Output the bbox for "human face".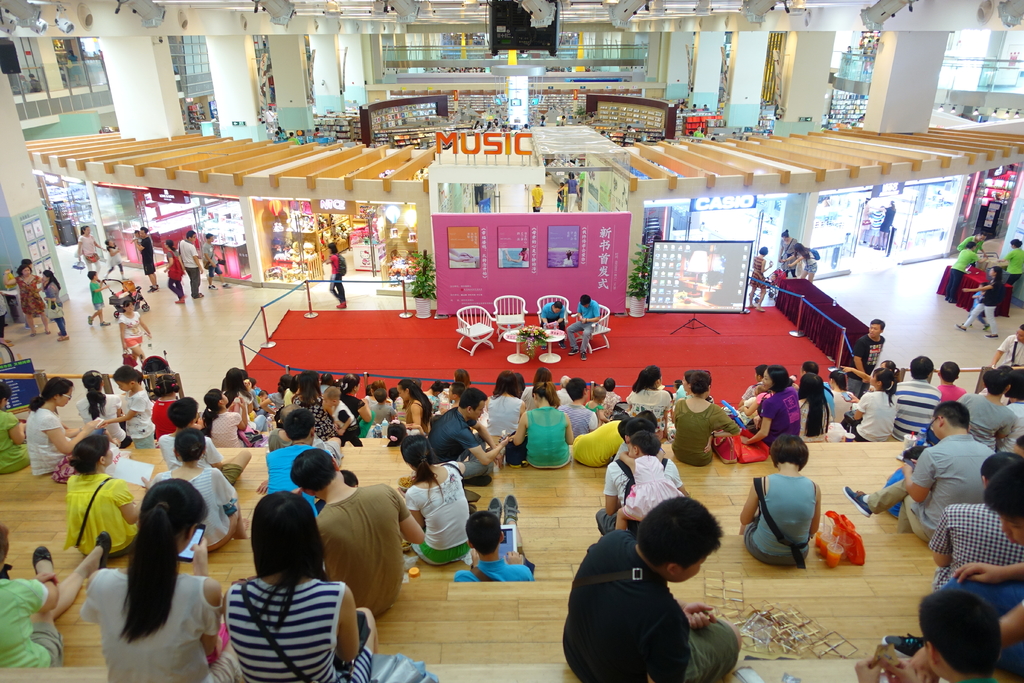
[left=57, top=390, right=70, bottom=409].
